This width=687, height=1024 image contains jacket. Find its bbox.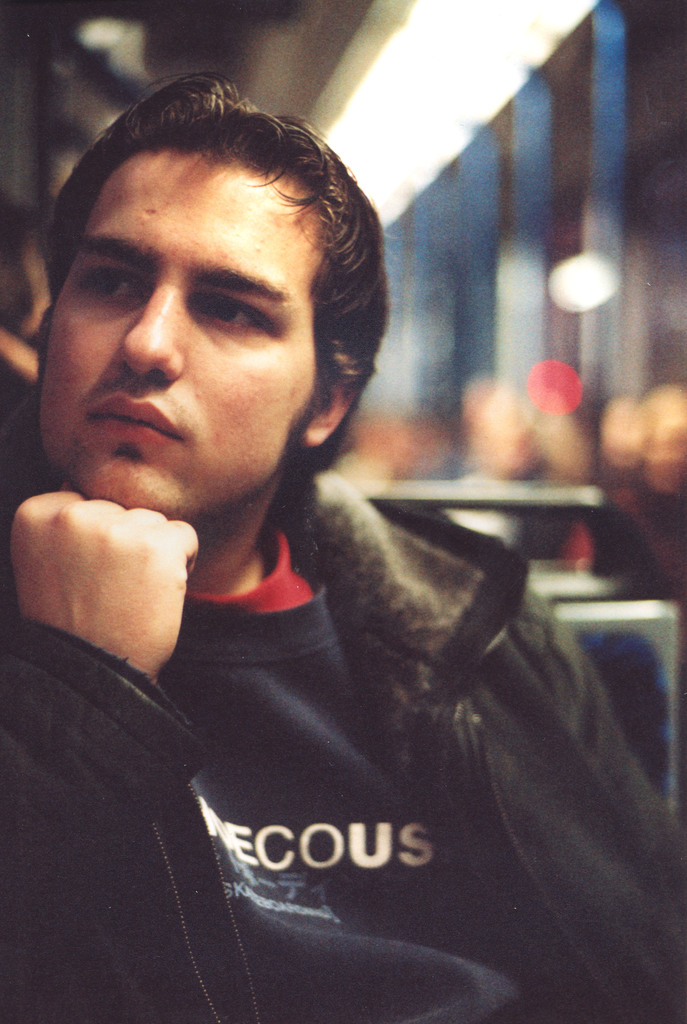
locate(117, 513, 647, 1023).
